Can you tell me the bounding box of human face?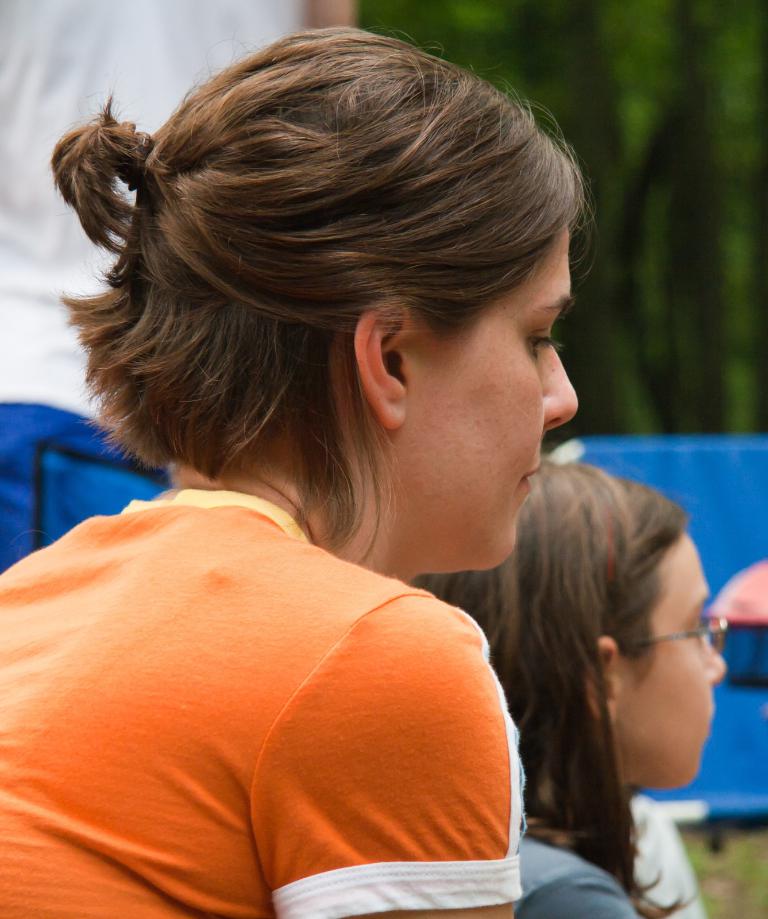
box(409, 226, 581, 569).
